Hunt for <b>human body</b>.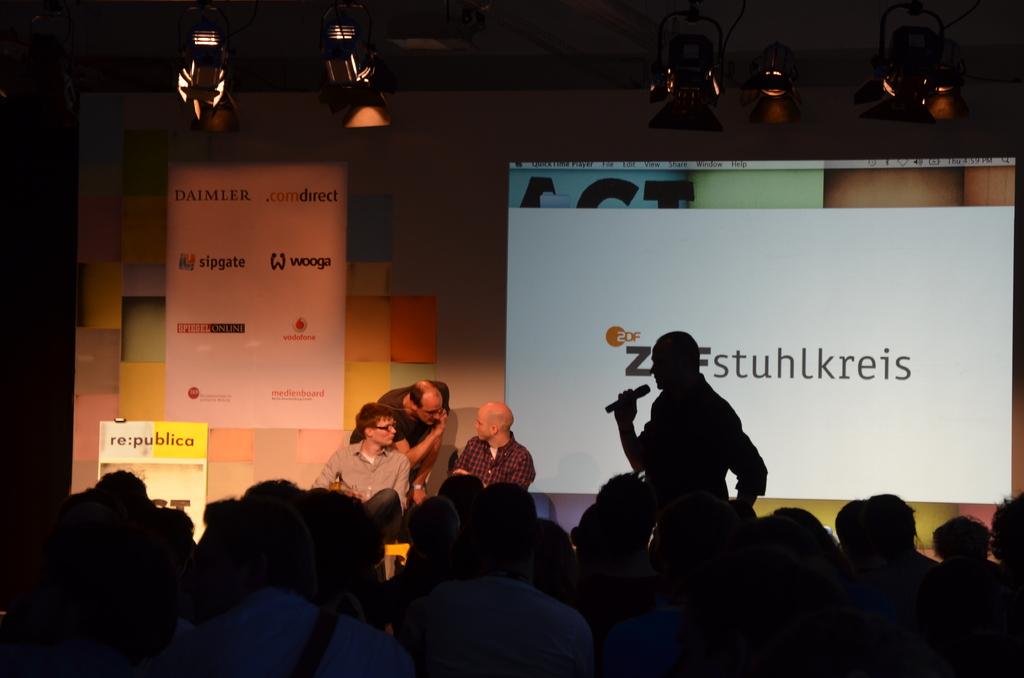
Hunted down at rect(315, 400, 419, 509).
